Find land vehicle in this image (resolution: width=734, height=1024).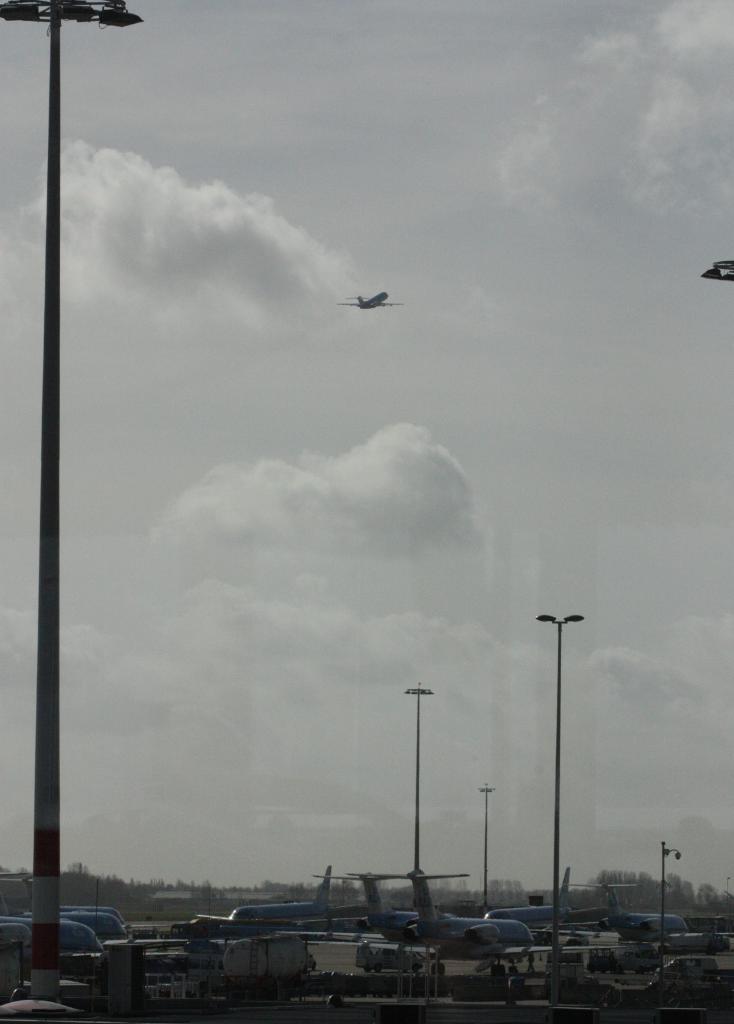
[655, 956, 720, 978].
